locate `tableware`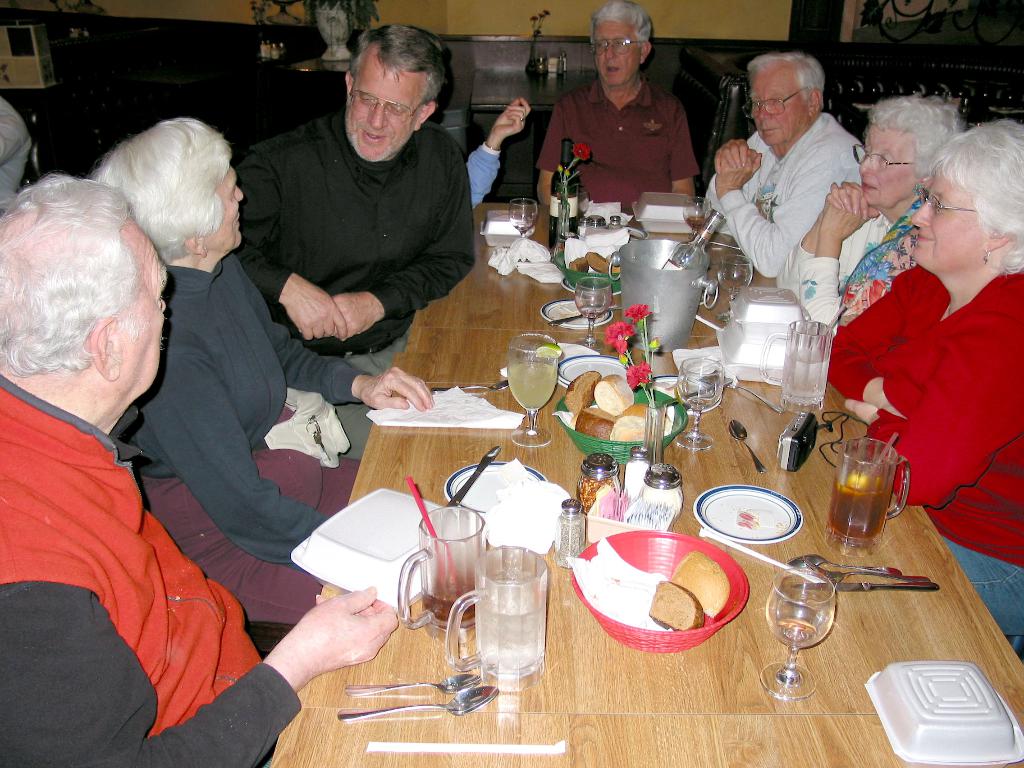
(x1=445, y1=545, x2=550, y2=684)
